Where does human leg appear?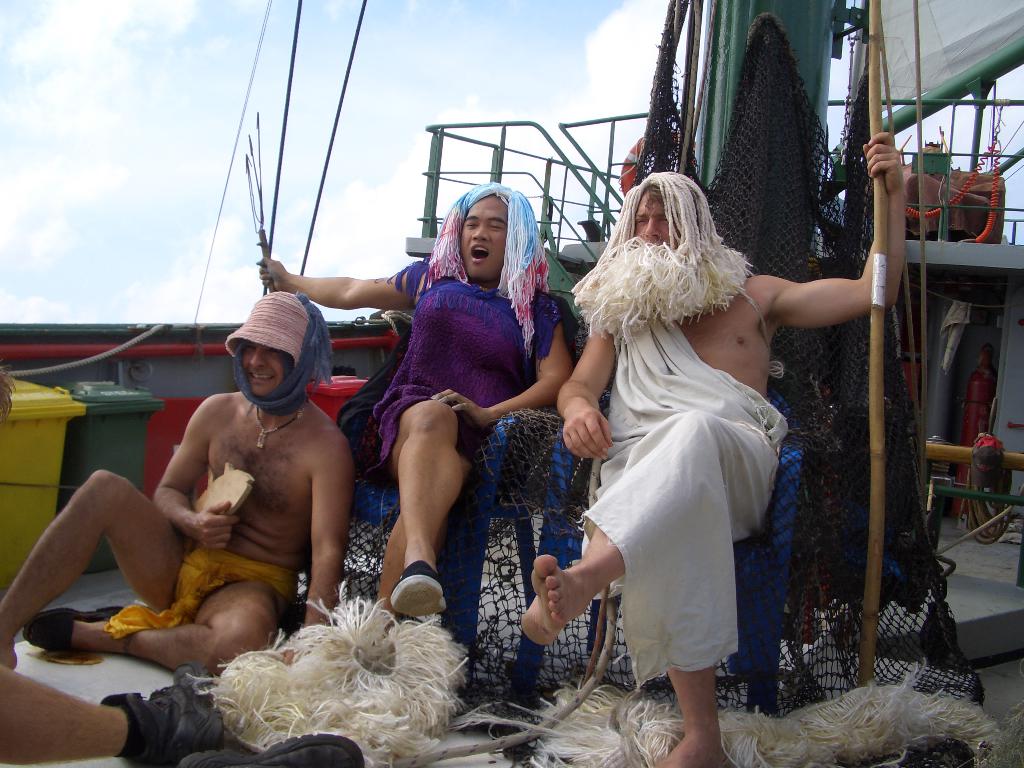
Appears at bbox(0, 668, 260, 765).
